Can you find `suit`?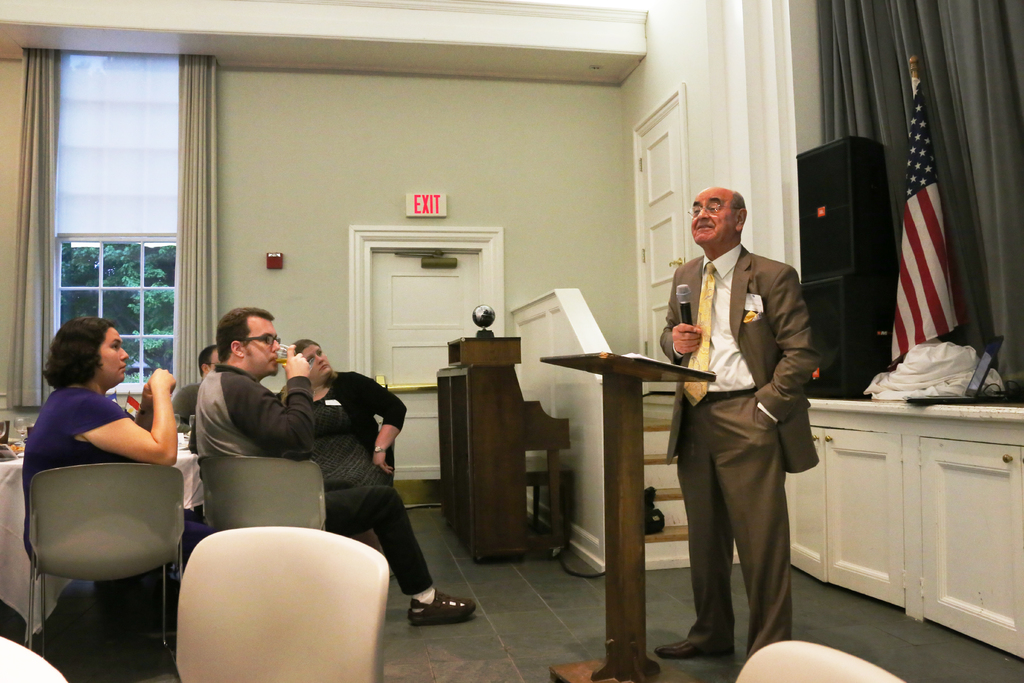
Yes, bounding box: box=[668, 195, 822, 673].
